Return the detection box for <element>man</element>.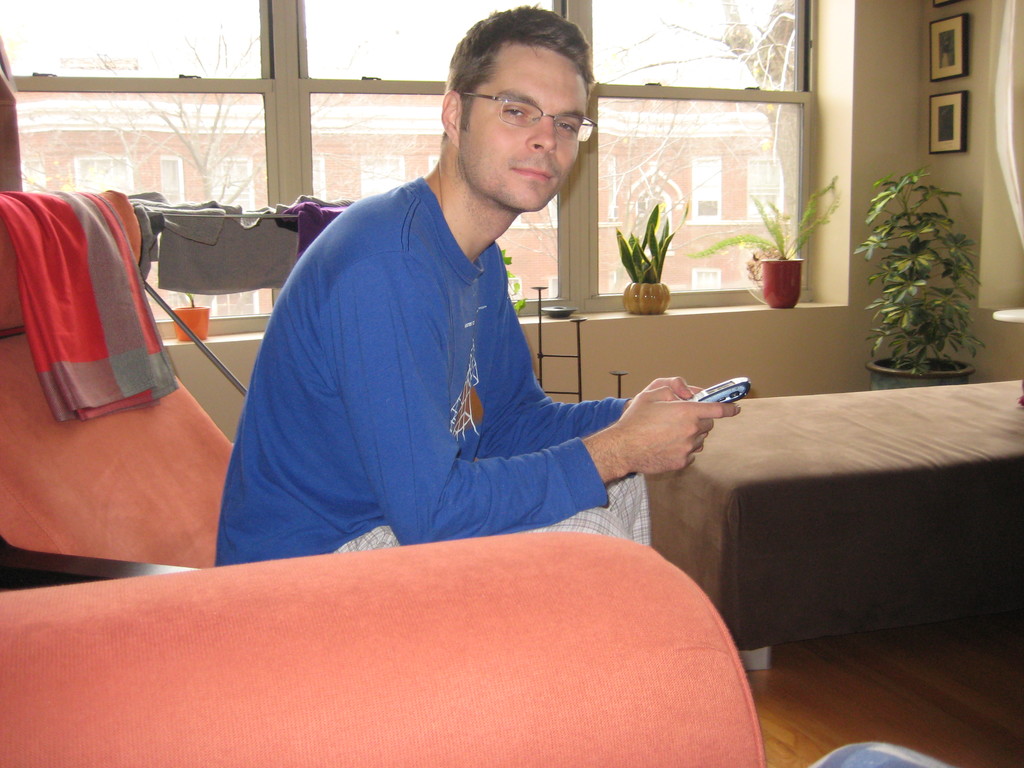
177/62/704/610.
